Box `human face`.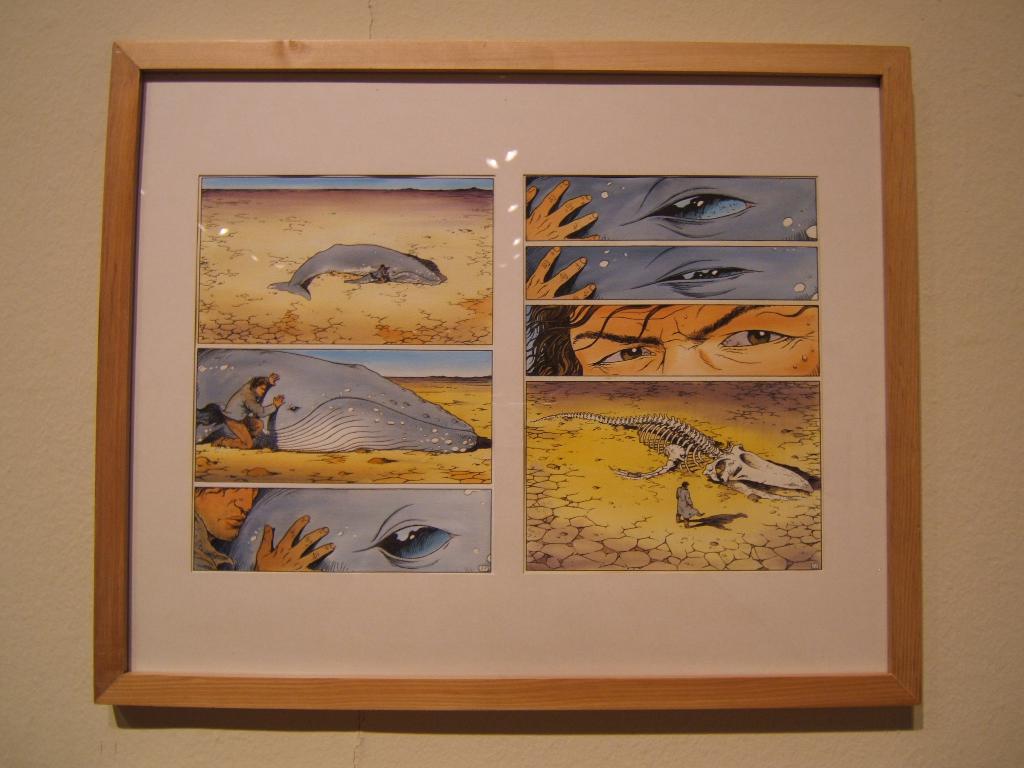
(572,303,822,379).
